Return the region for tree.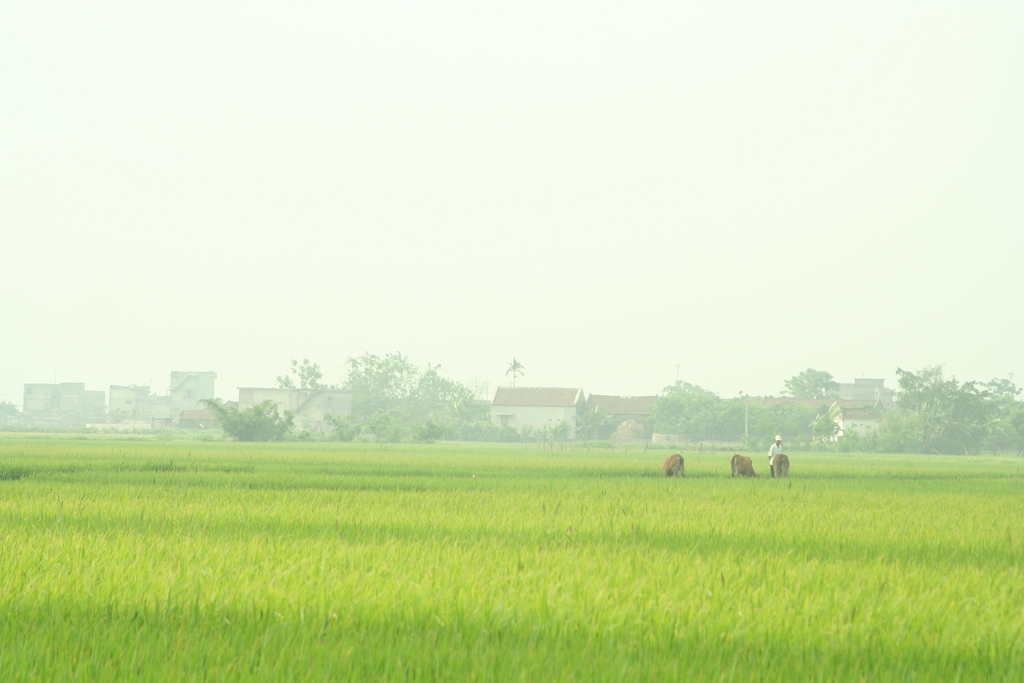
rect(316, 354, 483, 439).
